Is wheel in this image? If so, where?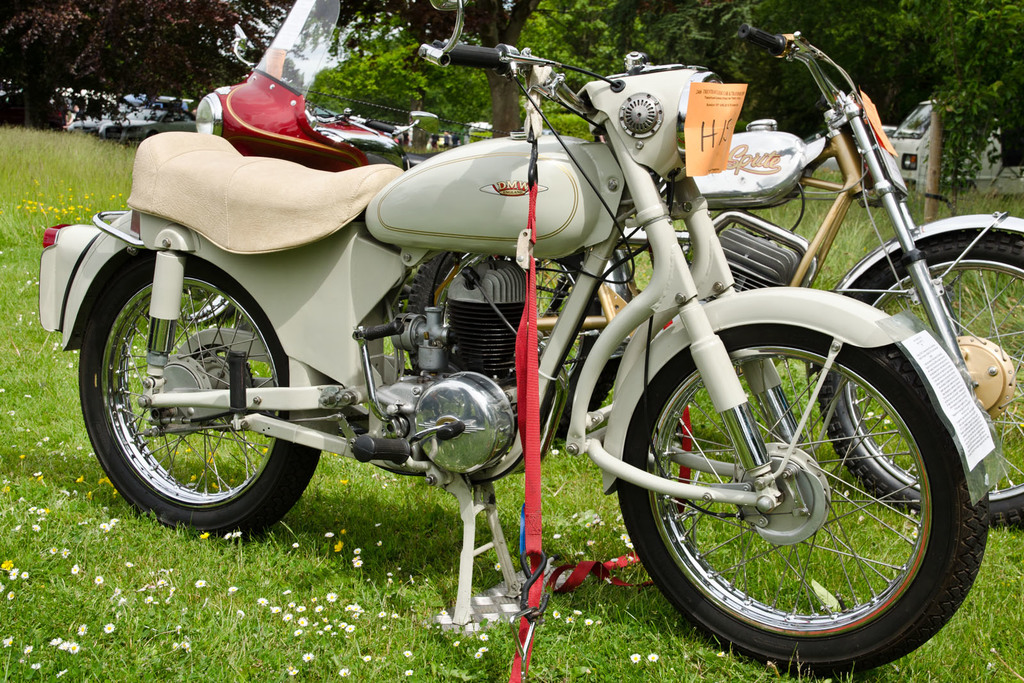
Yes, at bbox=(614, 318, 972, 648).
